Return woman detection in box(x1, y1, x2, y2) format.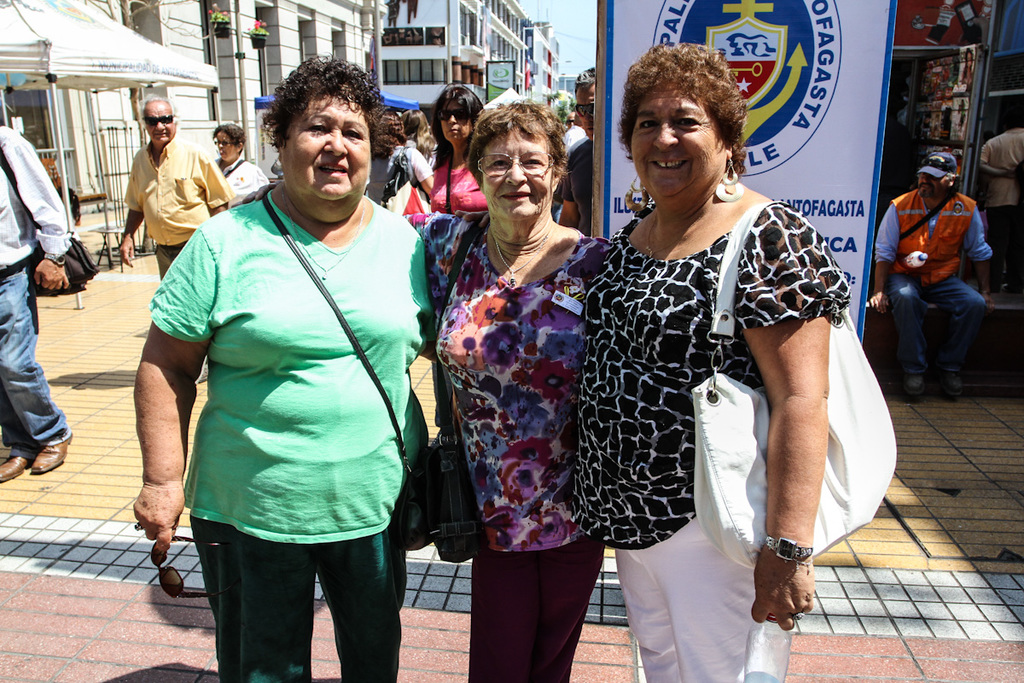
box(231, 99, 615, 682).
